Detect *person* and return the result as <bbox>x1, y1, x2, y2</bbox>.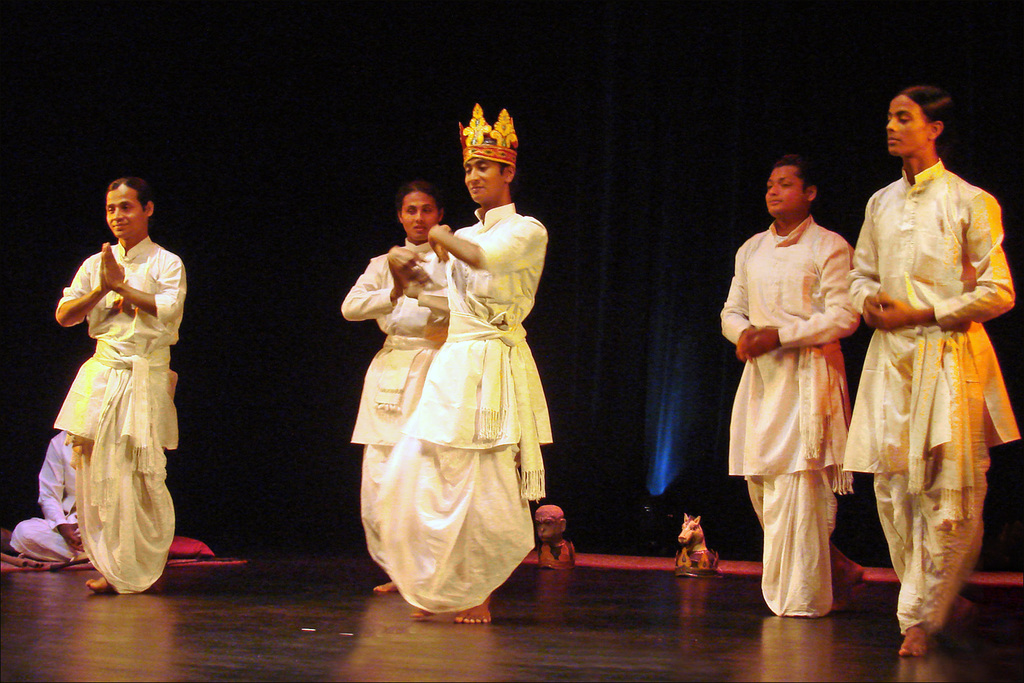
<bbox>50, 167, 180, 590</bbox>.
